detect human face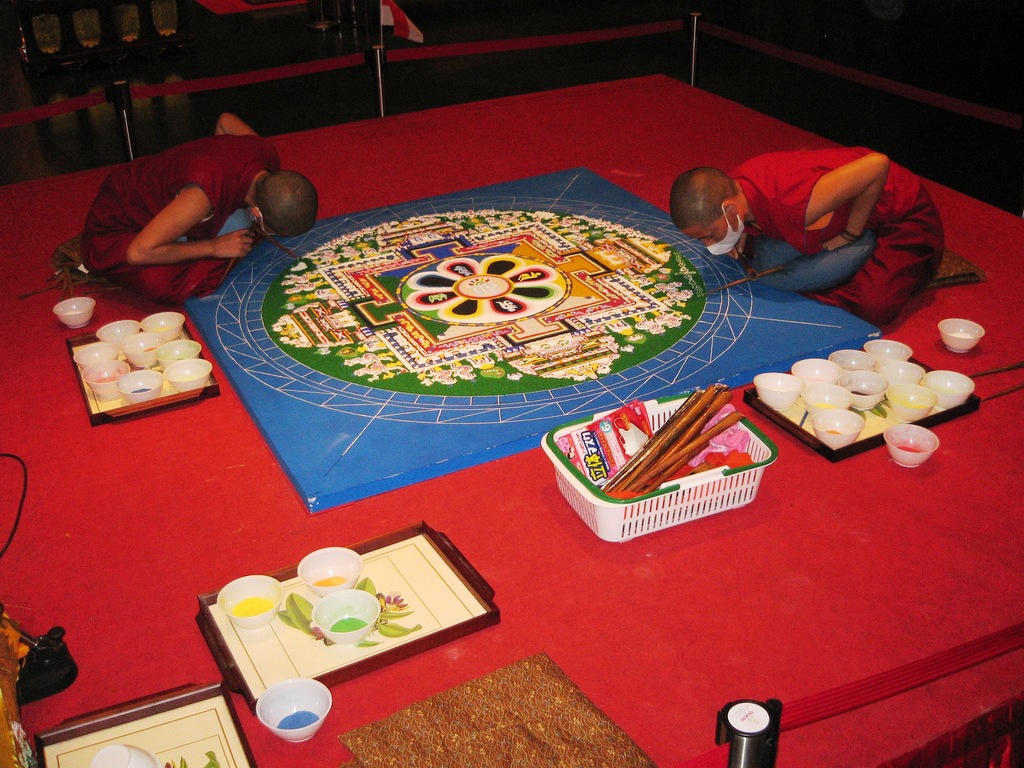
bbox=(682, 223, 738, 246)
